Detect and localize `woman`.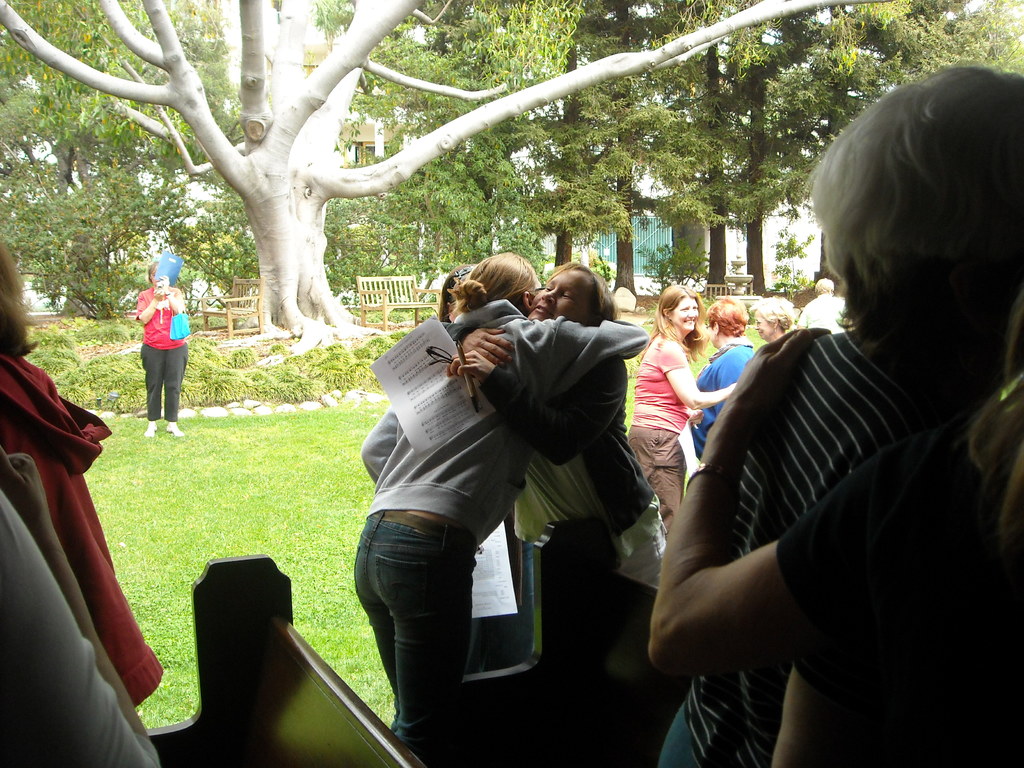
Localized at box(440, 264, 480, 326).
